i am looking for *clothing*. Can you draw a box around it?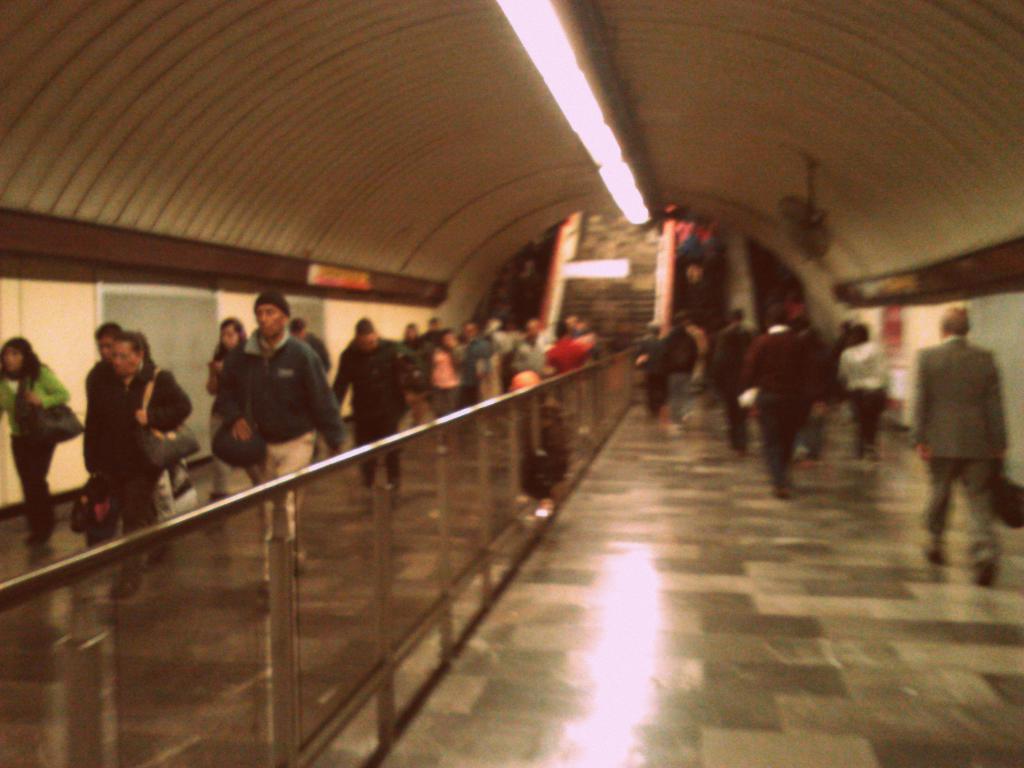
Sure, the bounding box is x1=83, y1=359, x2=132, y2=484.
